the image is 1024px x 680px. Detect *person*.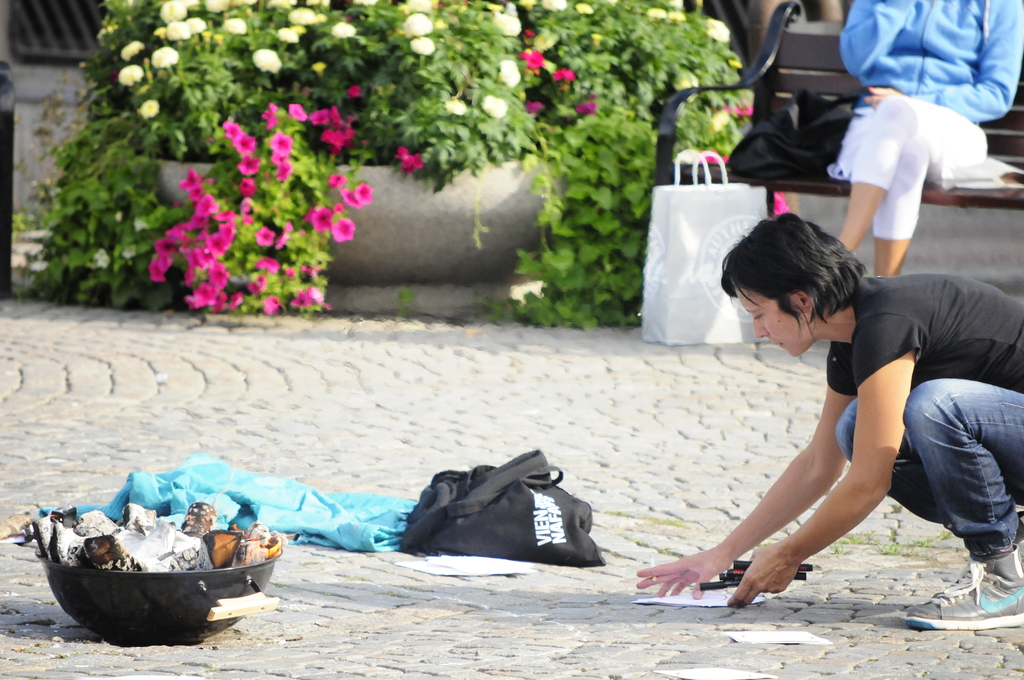
Detection: (x1=830, y1=0, x2=1023, y2=280).
